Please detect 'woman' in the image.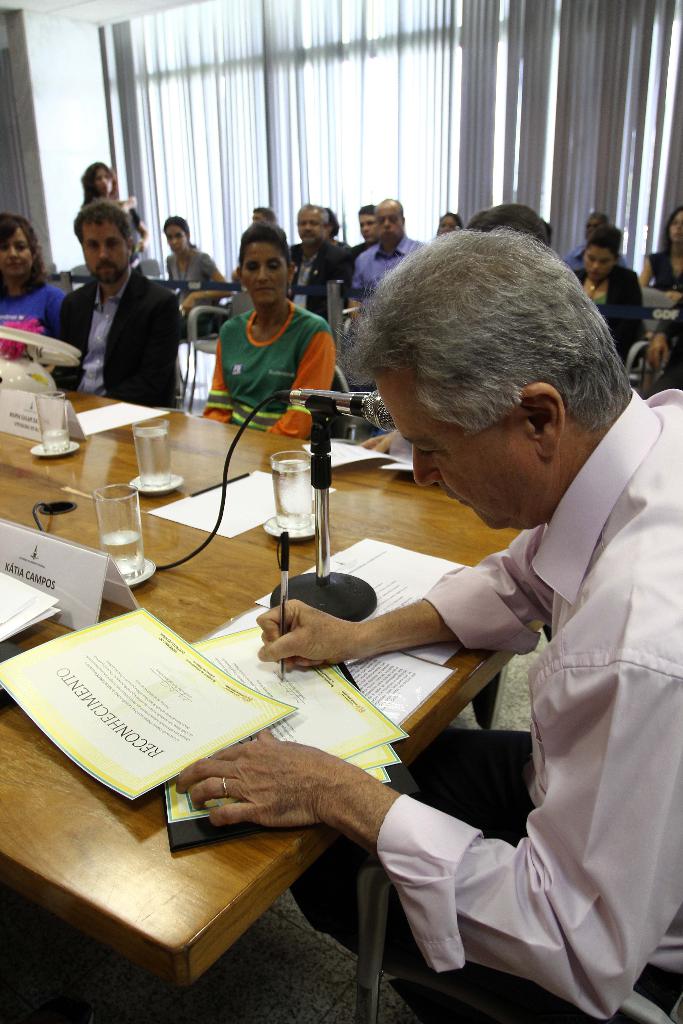
0, 211, 67, 337.
